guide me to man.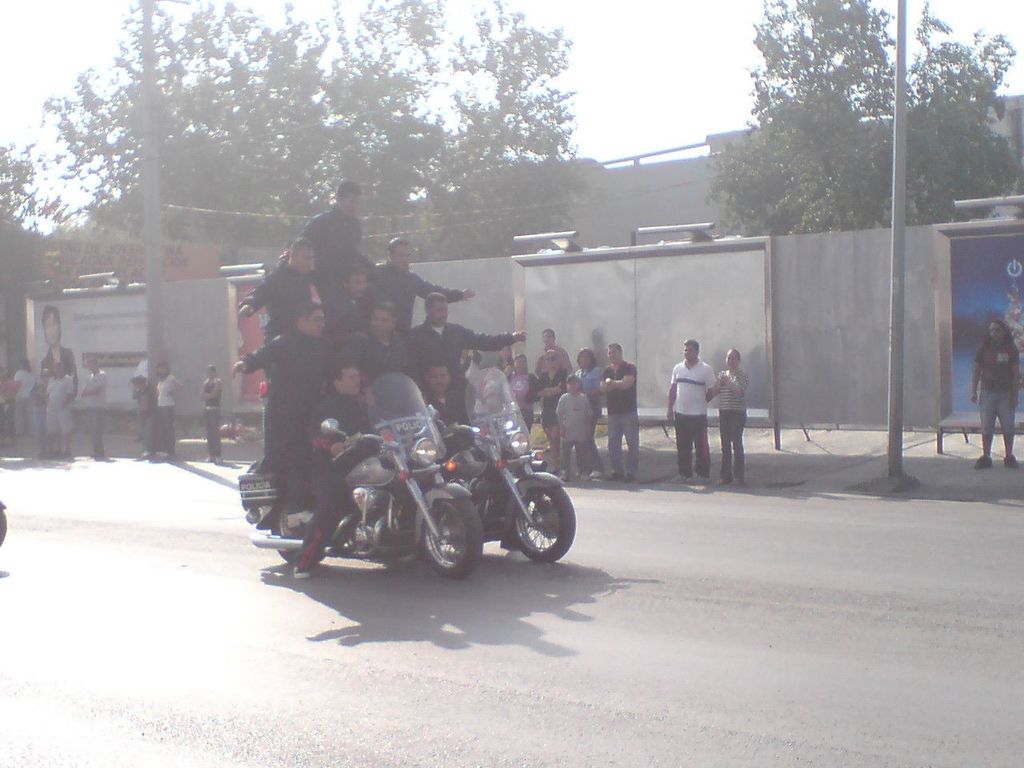
Guidance: box=[154, 353, 182, 454].
